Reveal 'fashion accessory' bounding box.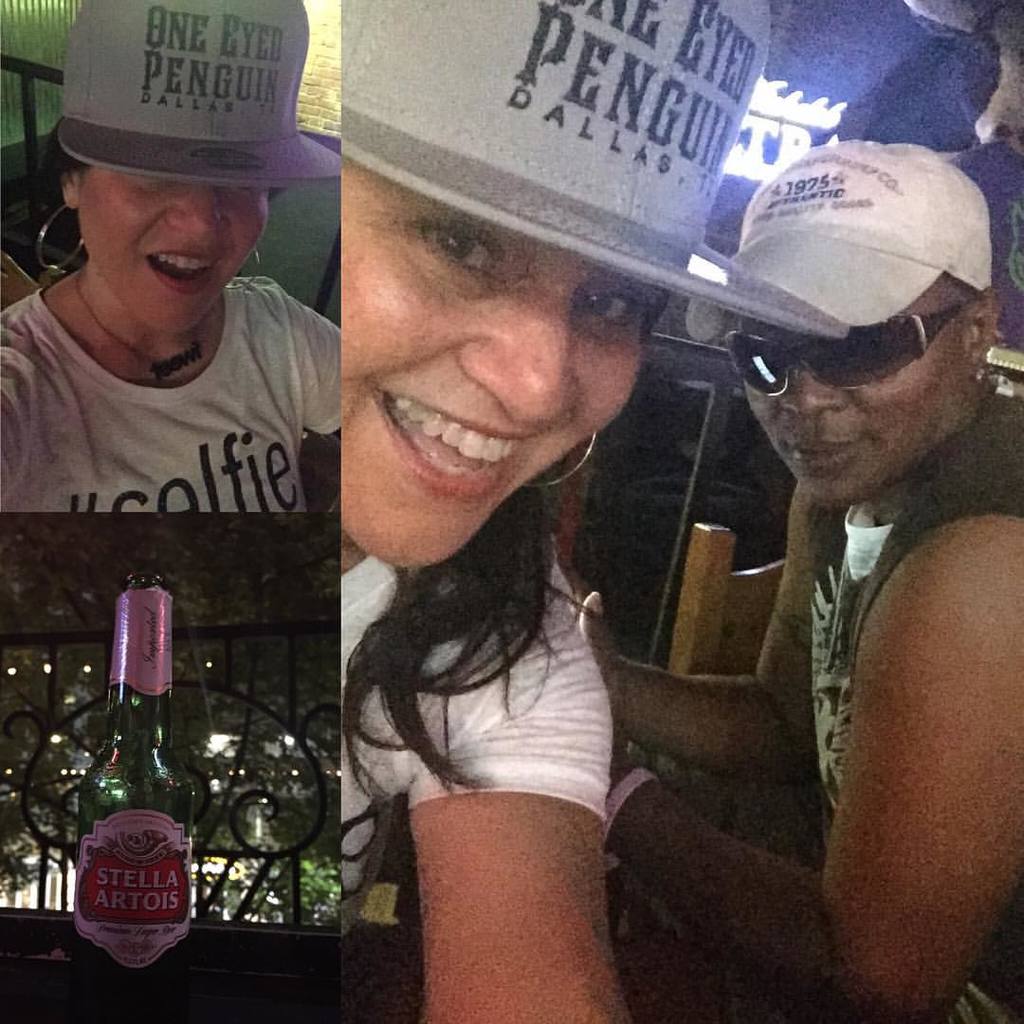
Revealed: [left=524, top=434, right=595, bottom=491].
